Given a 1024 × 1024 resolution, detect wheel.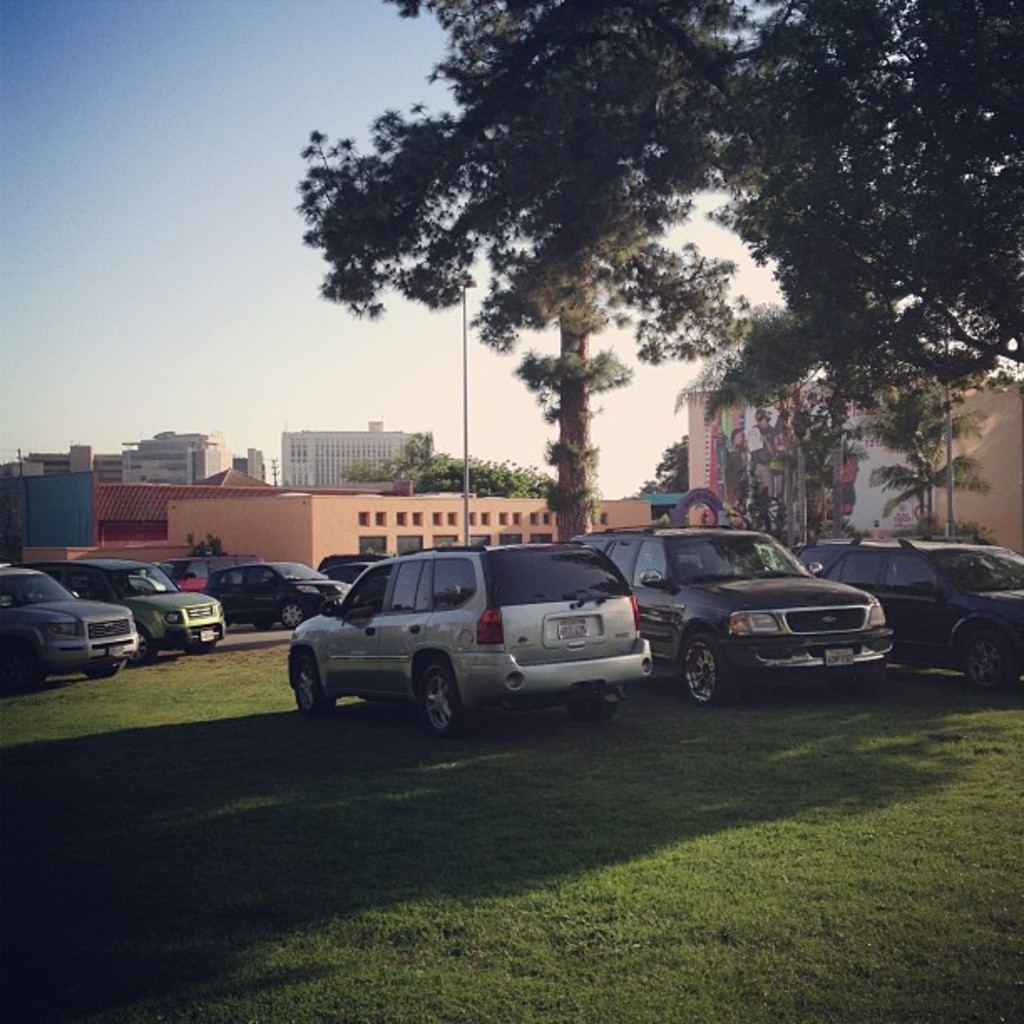
{"x1": 129, "y1": 622, "x2": 159, "y2": 659}.
